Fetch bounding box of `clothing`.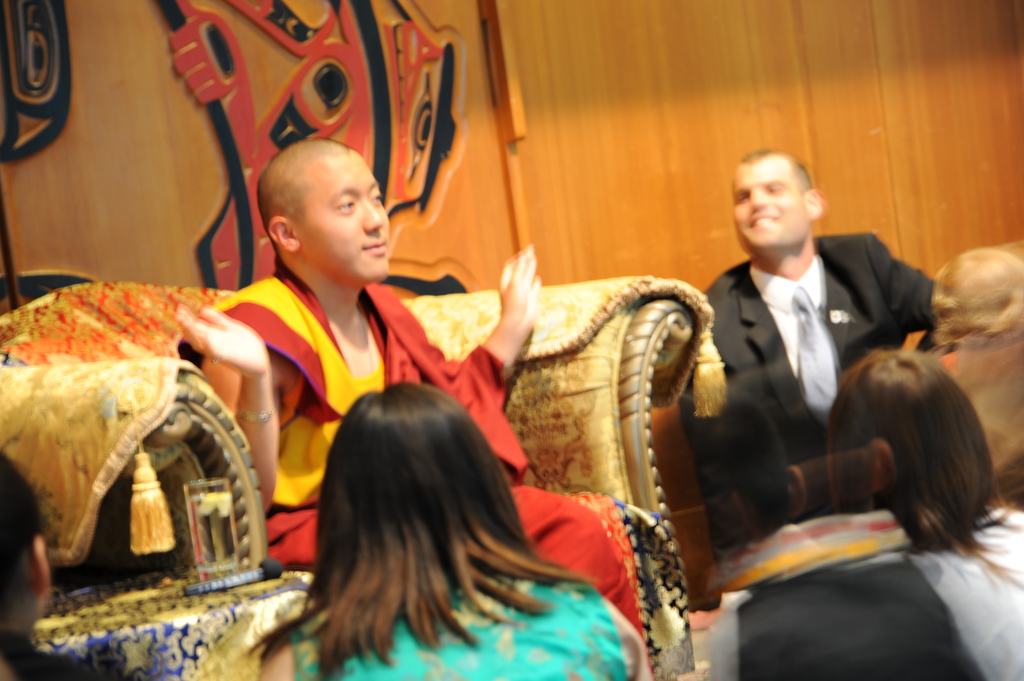
Bbox: <bbox>178, 252, 644, 670</bbox>.
